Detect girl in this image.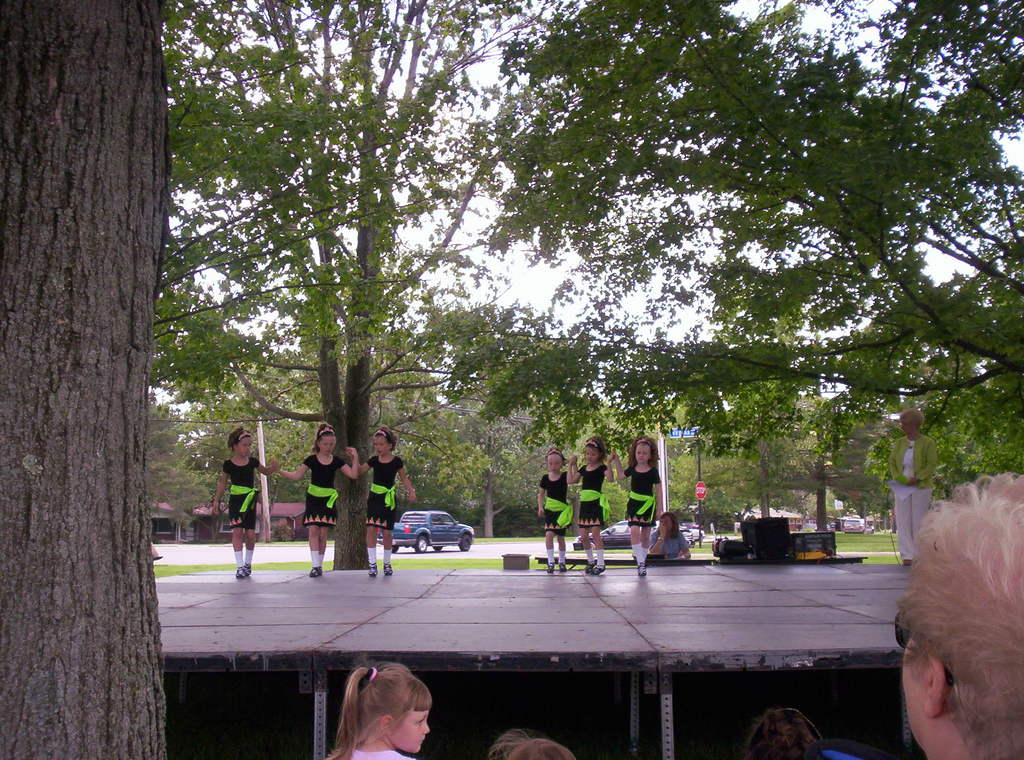
Detection: region(276, 423, 356, 577).
